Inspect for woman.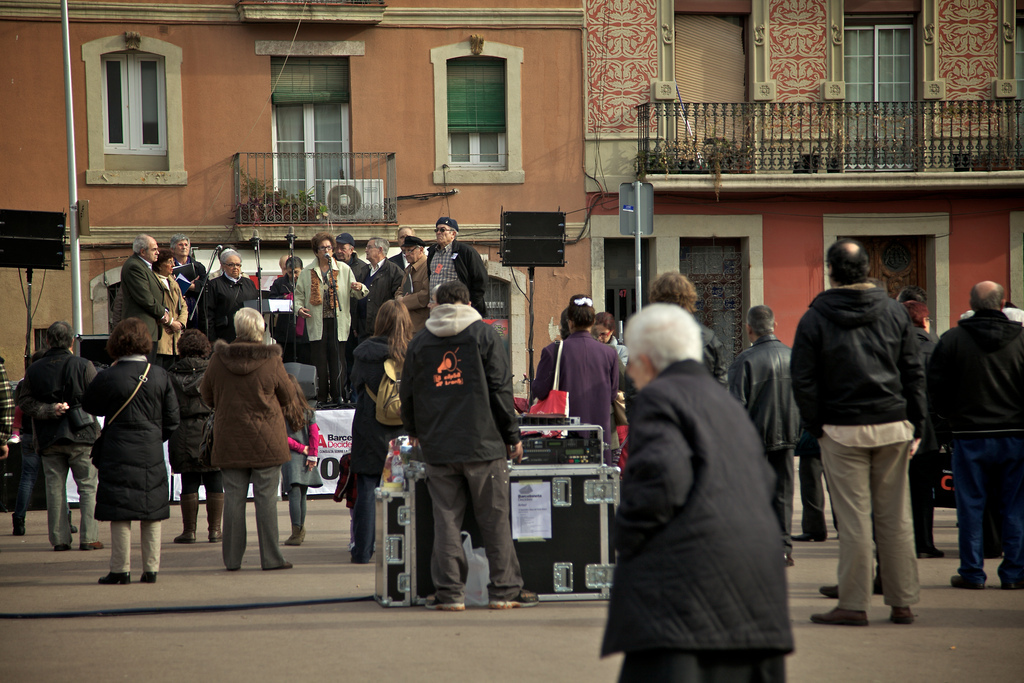
Inspection: bbox(608, 289, 800, 682).
